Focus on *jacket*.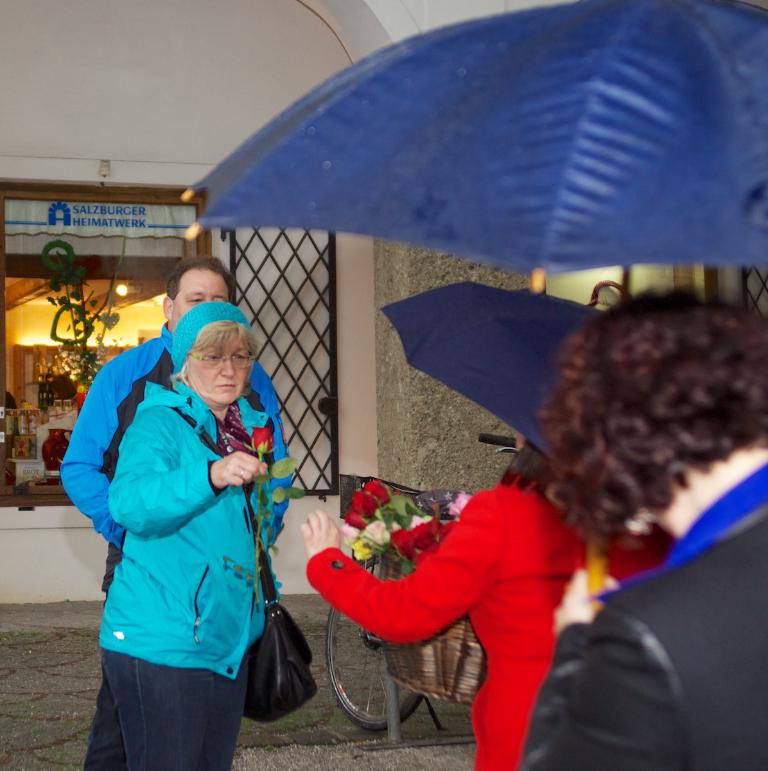
Focused at {"x1": 52, "y1": 319, "x2": 295, "y2": 591}.
